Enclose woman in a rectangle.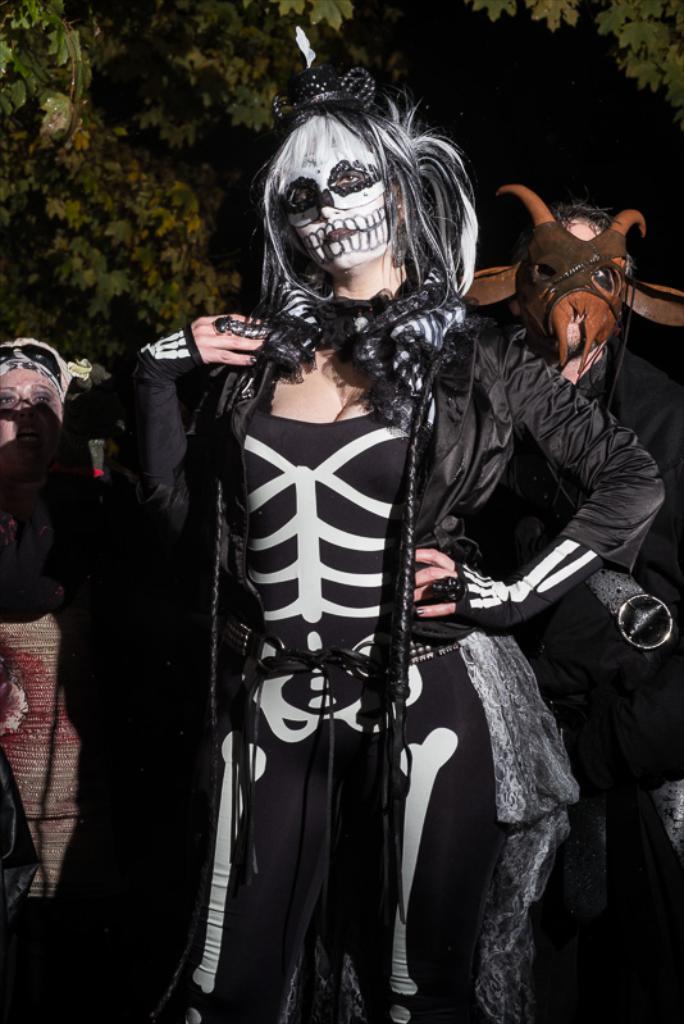
x1=124 y1=76 x2=657 y2=1023.
